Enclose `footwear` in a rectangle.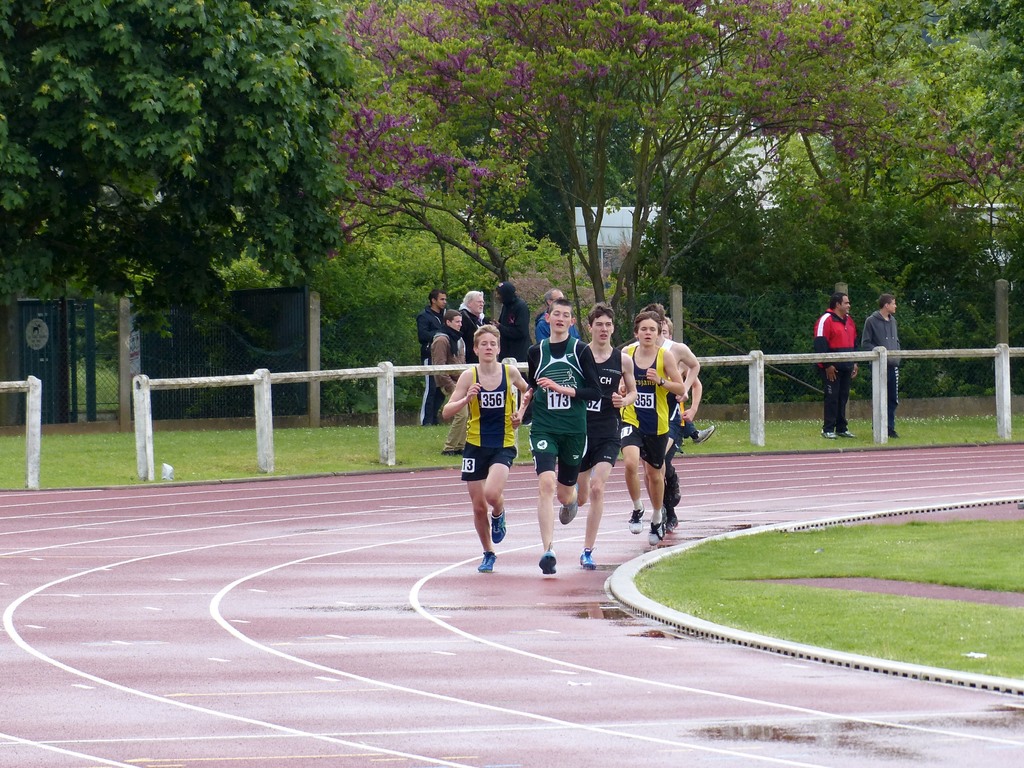
477 547 495 572.
